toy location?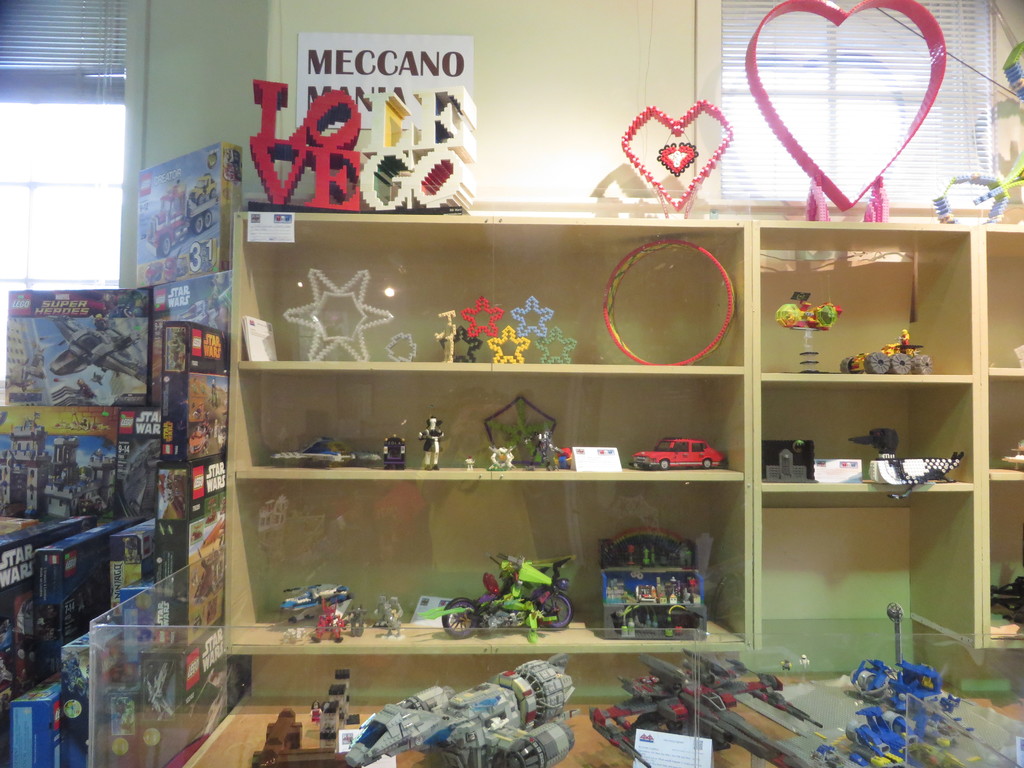
[left=1016, top=346, right=1023, bottom=365]
